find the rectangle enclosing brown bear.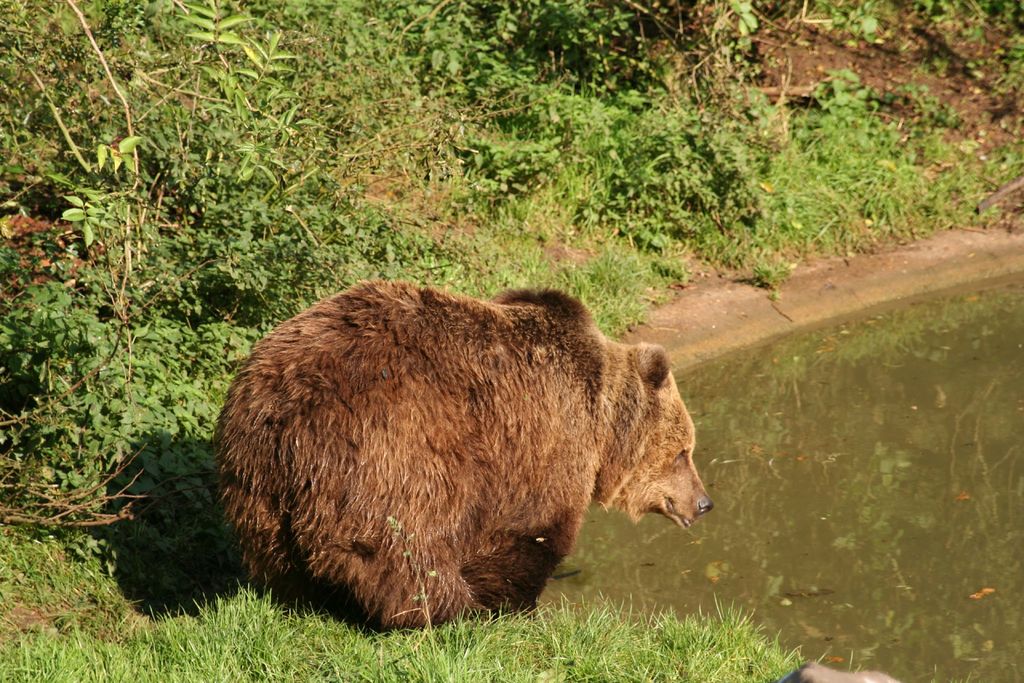
[214,277,717,637].
